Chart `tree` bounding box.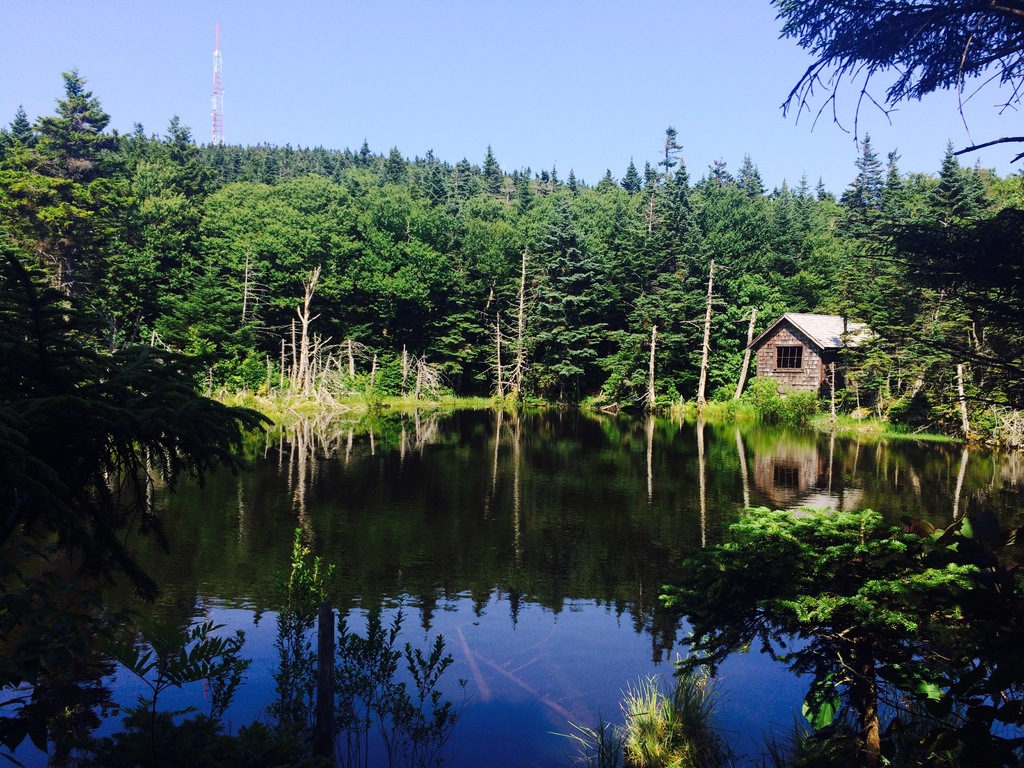
Charted: 776:0:1023:149.
